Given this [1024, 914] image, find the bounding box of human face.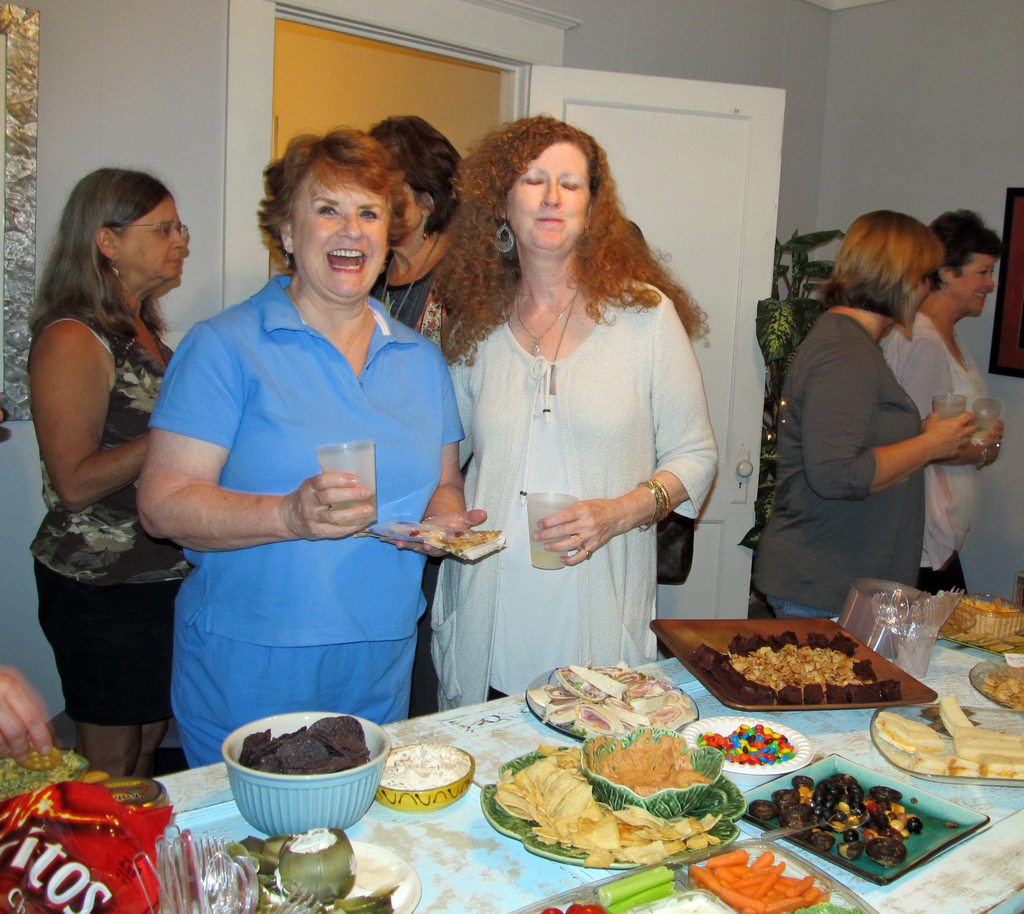
BBox(958, 253, 1000, 311).
